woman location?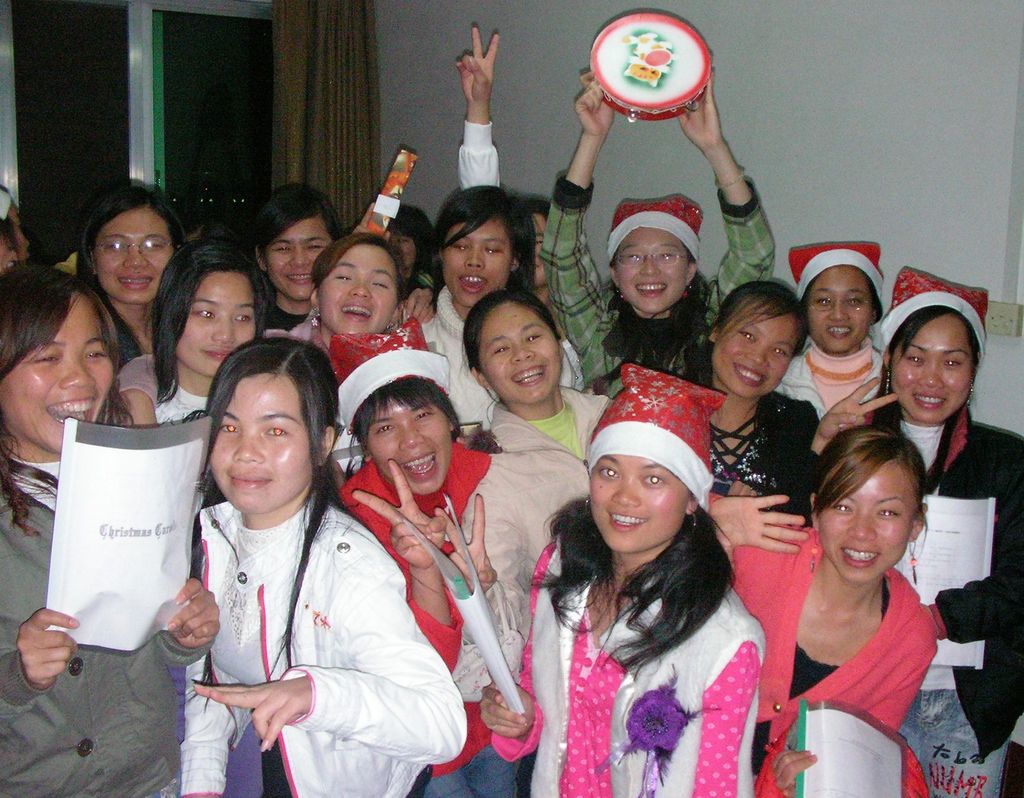
box=[473, 368, 772, 797]
